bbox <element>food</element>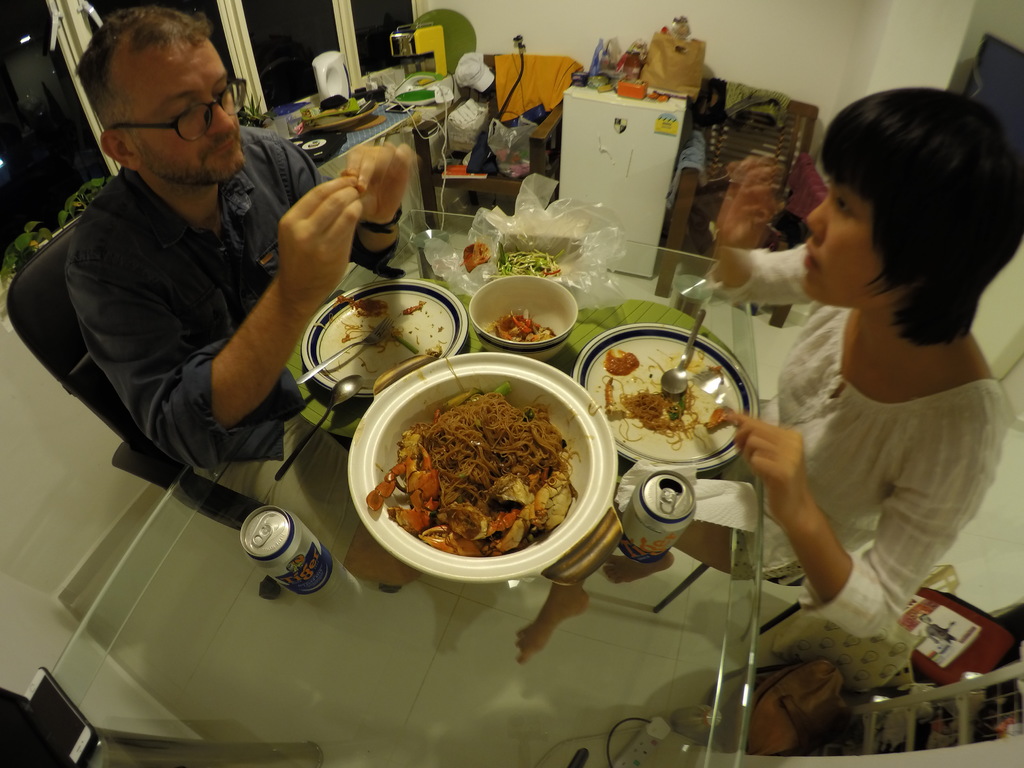
[492,307,558,342]
